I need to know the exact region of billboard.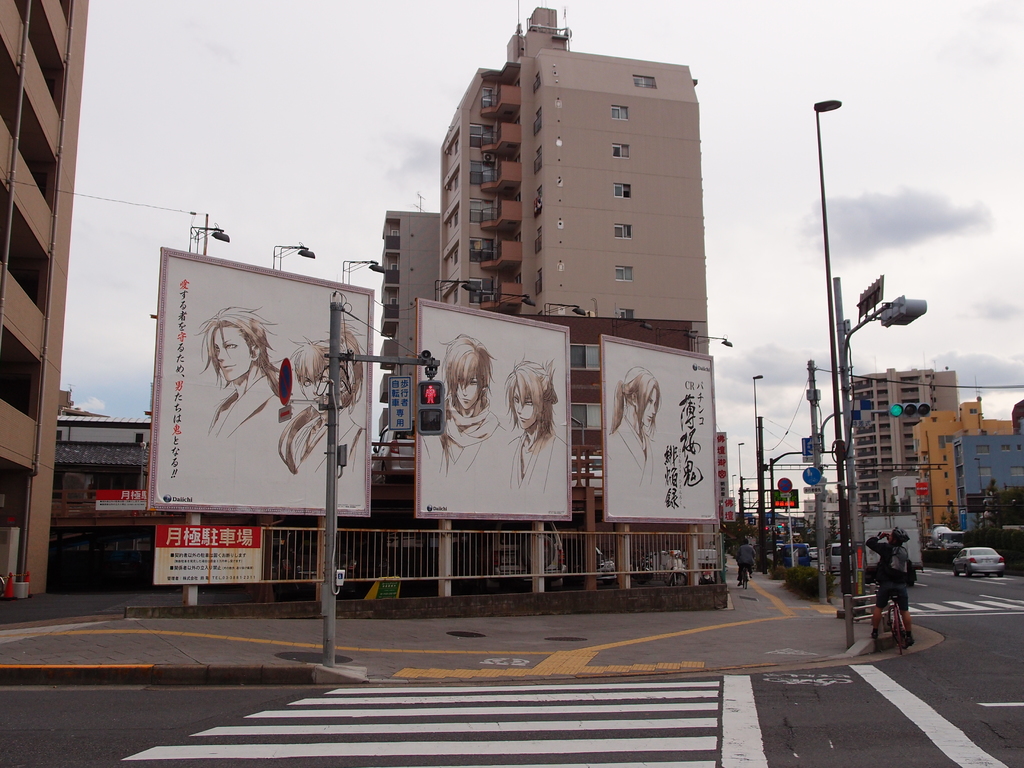
Region: BBox(407, 301, 575, 519).
